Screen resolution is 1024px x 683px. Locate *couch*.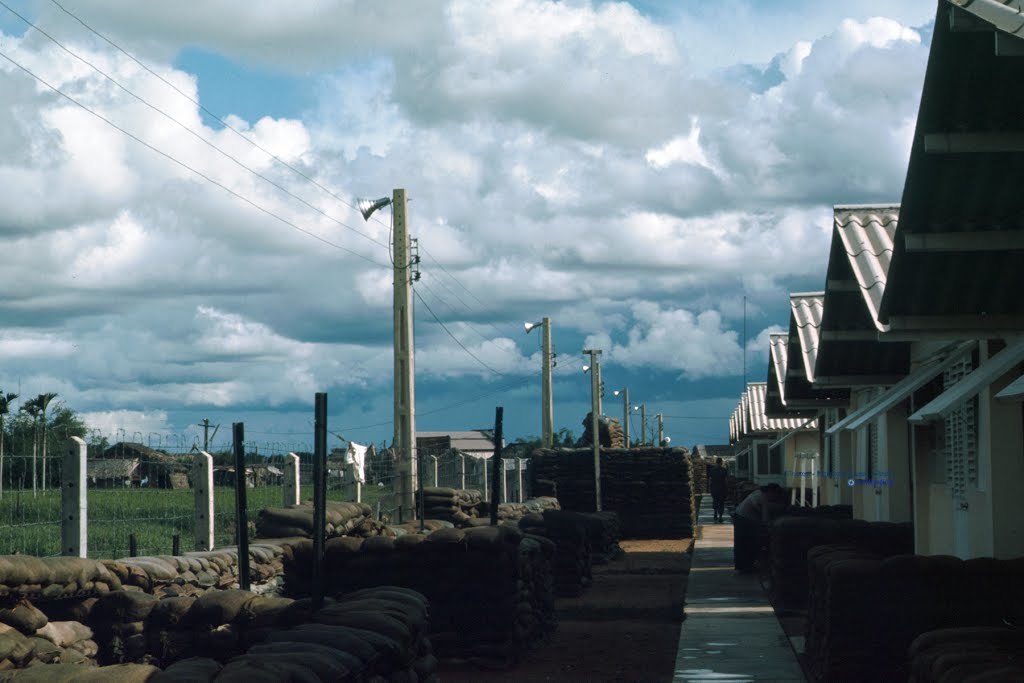
l=768, t=513, r=1010, b=679.
